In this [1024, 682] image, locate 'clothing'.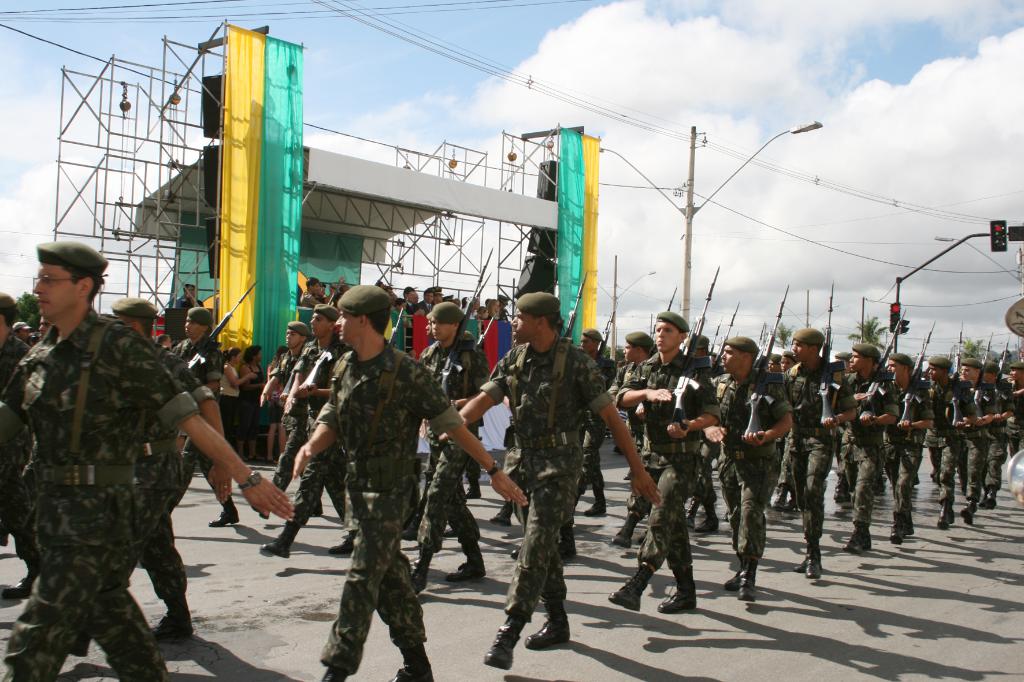
Bounding box: pyautogui.locateOnScreen(960, 433, 979, 504).
